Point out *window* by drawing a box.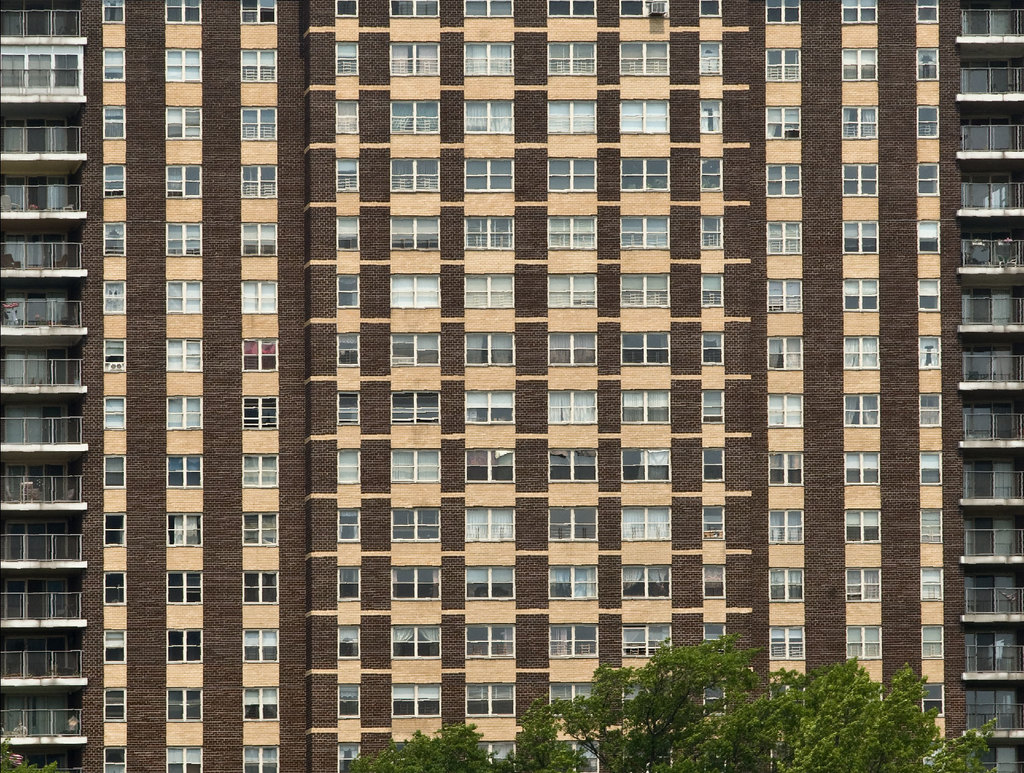
390/0/440/20.
